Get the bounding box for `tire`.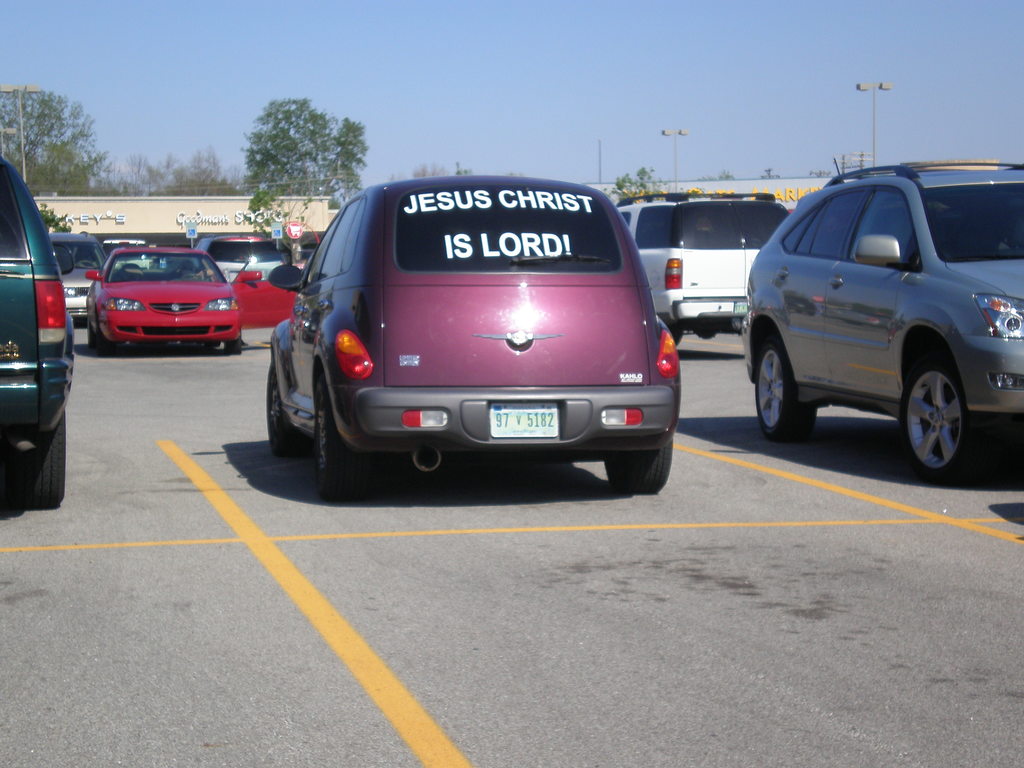
rect(903, 357, 985, 484).
